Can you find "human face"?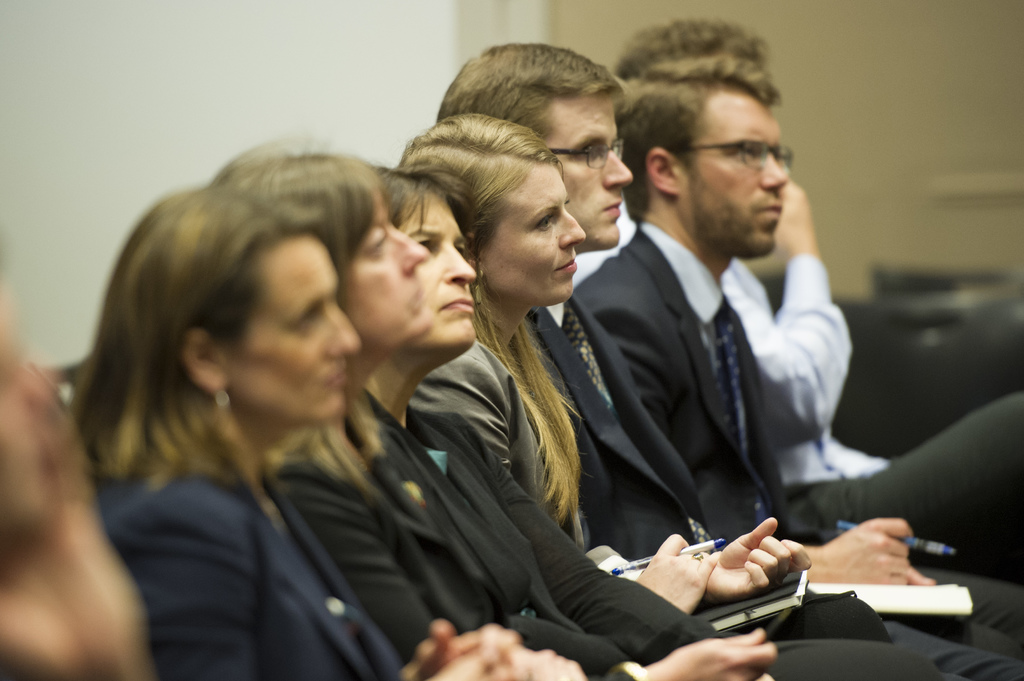
Yes, bounding box: <box>477,163,586,307</box>.
